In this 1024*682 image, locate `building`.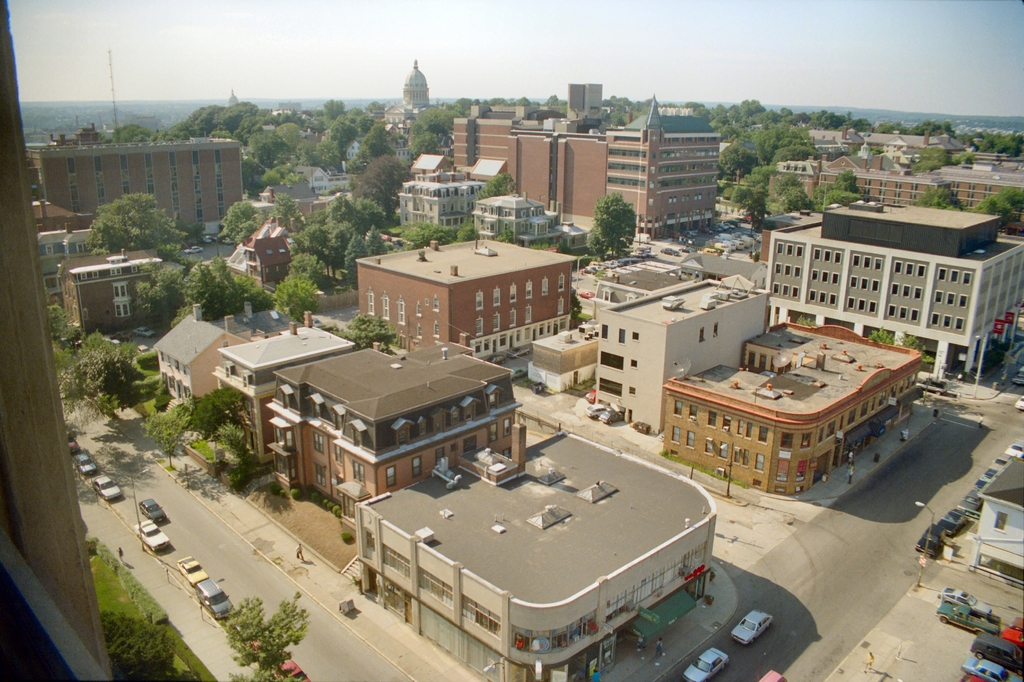
Bounding box: {"left": 391, "top": 150, "right": 504, "bottom": 227}.
